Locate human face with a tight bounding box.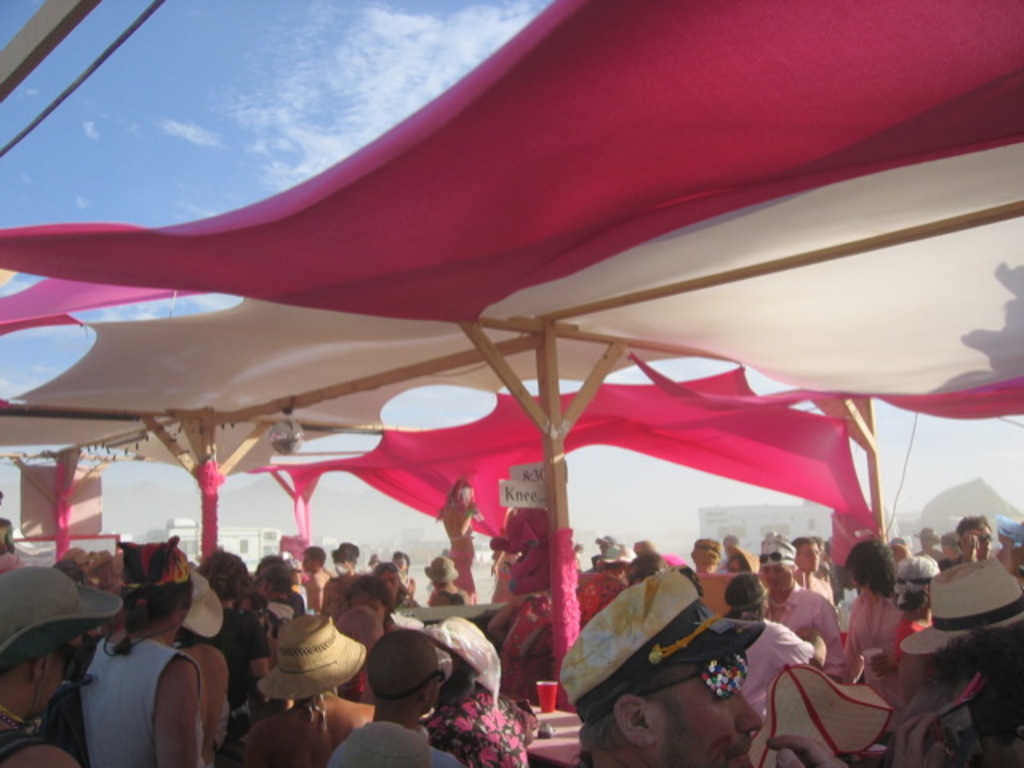
detection(42, 638, 82, 709).
